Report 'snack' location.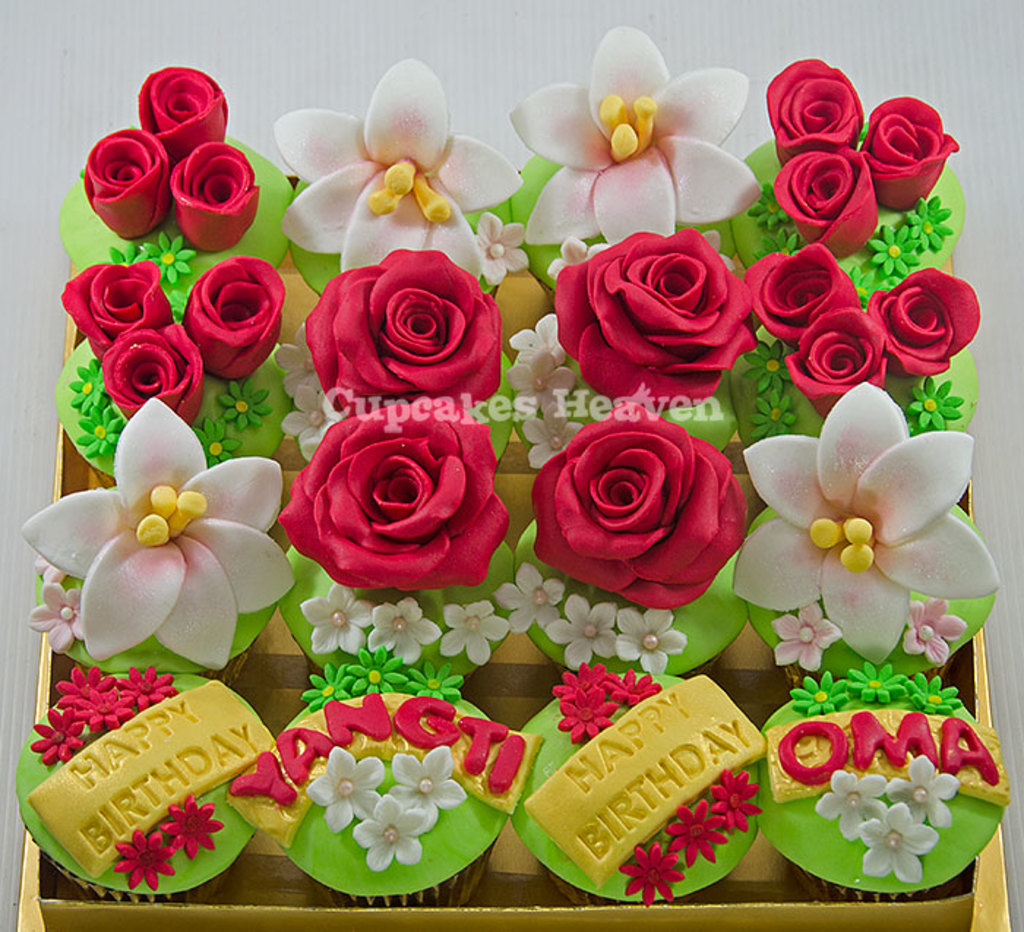
Report: locate(275, 398, 538, 688).
